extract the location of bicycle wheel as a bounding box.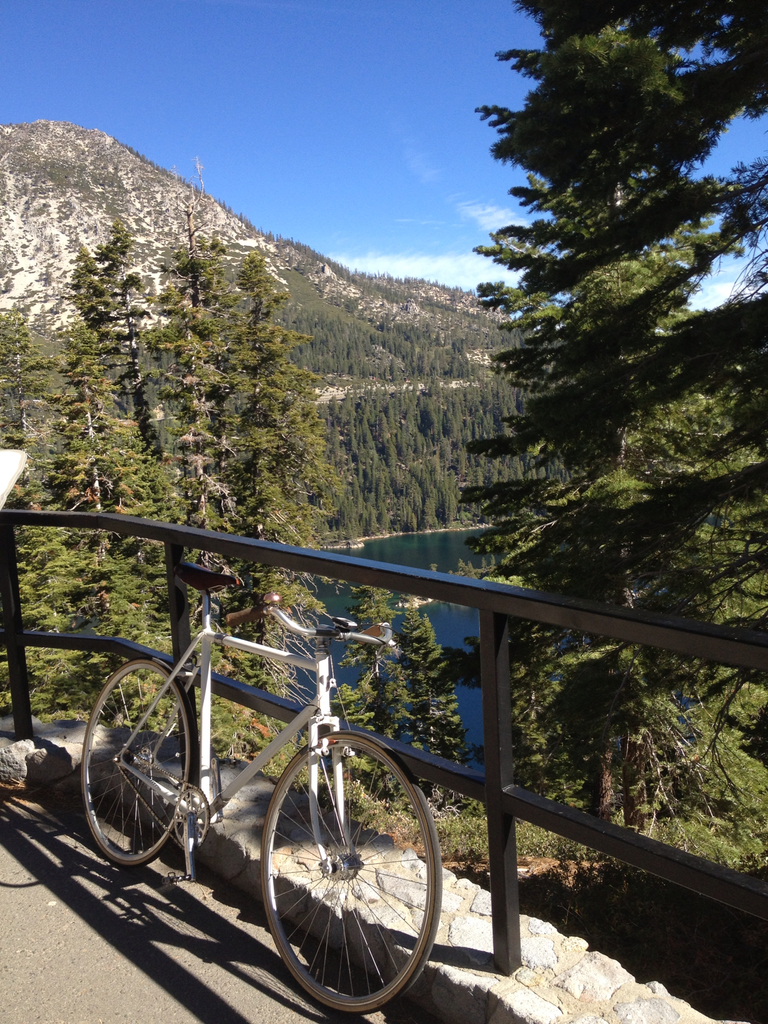
(223, 732, 452, 1002).
